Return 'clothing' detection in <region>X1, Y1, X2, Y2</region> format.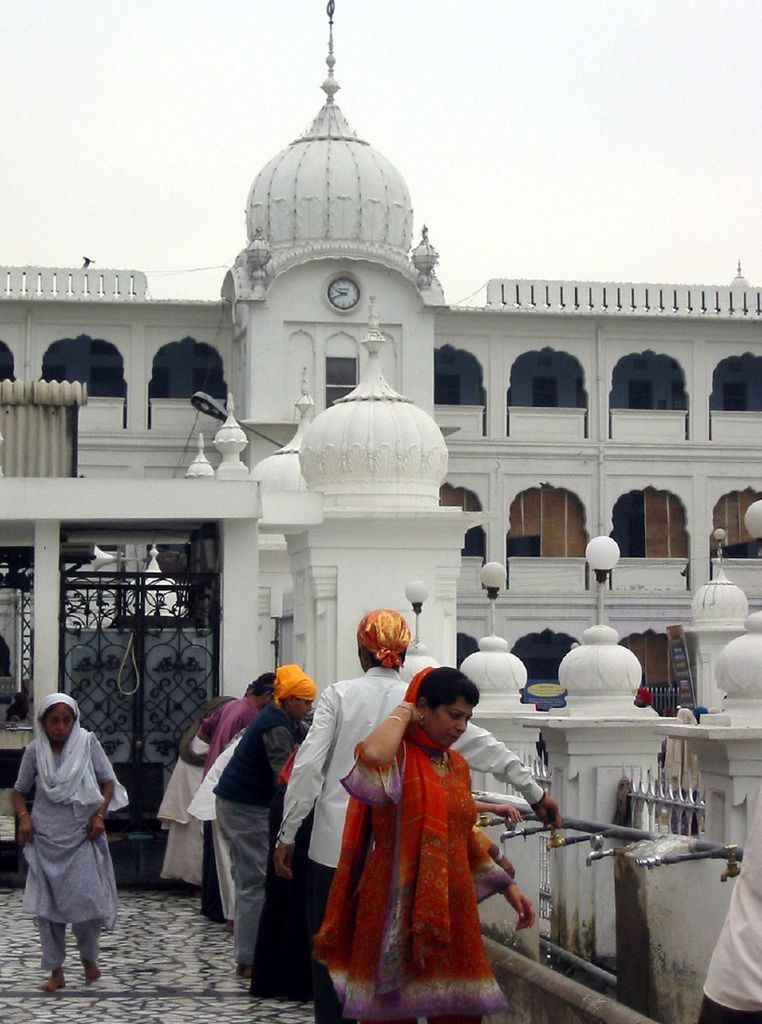
<region>277, 664, 546, 1020</region>.
